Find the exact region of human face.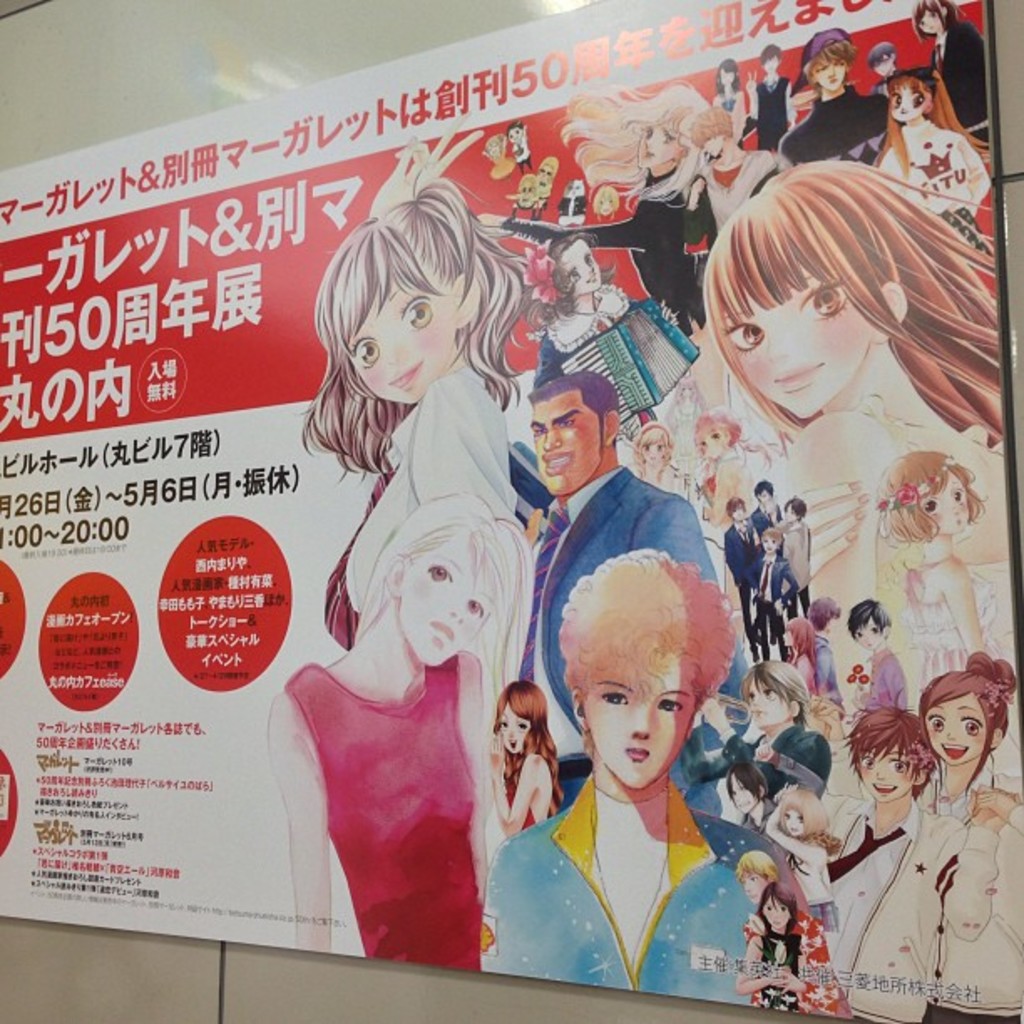
Exact region: <bbox>922, 7, 937, 33</bbox>.
